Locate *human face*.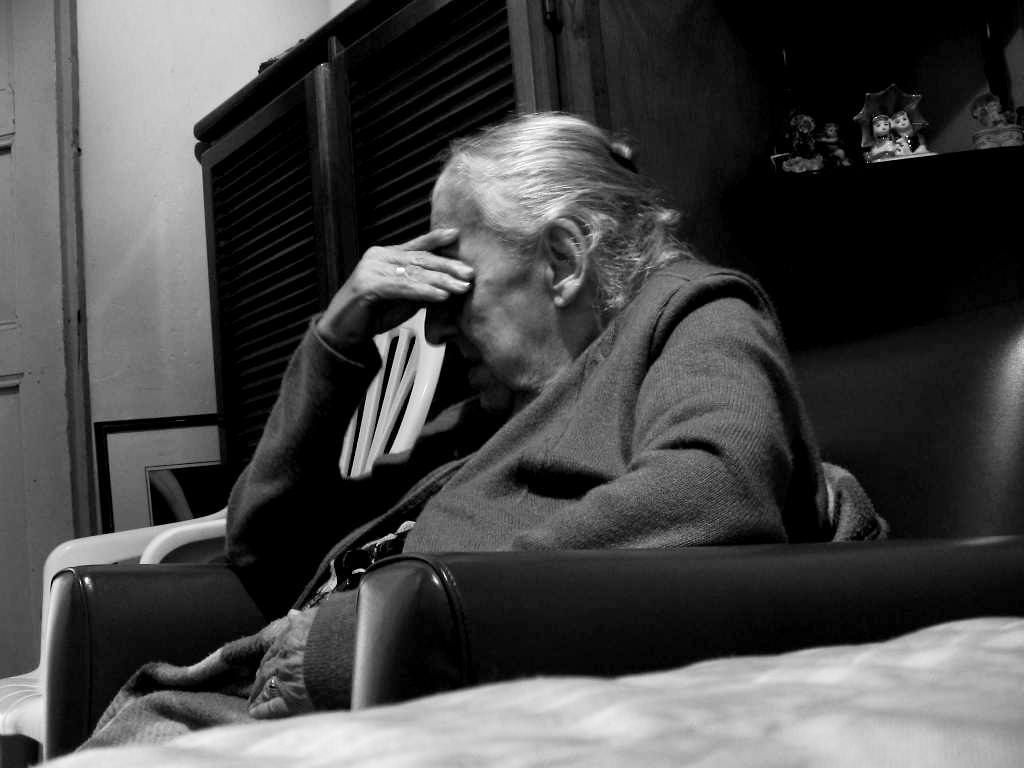
Bounding box: [425,200,561,412].
